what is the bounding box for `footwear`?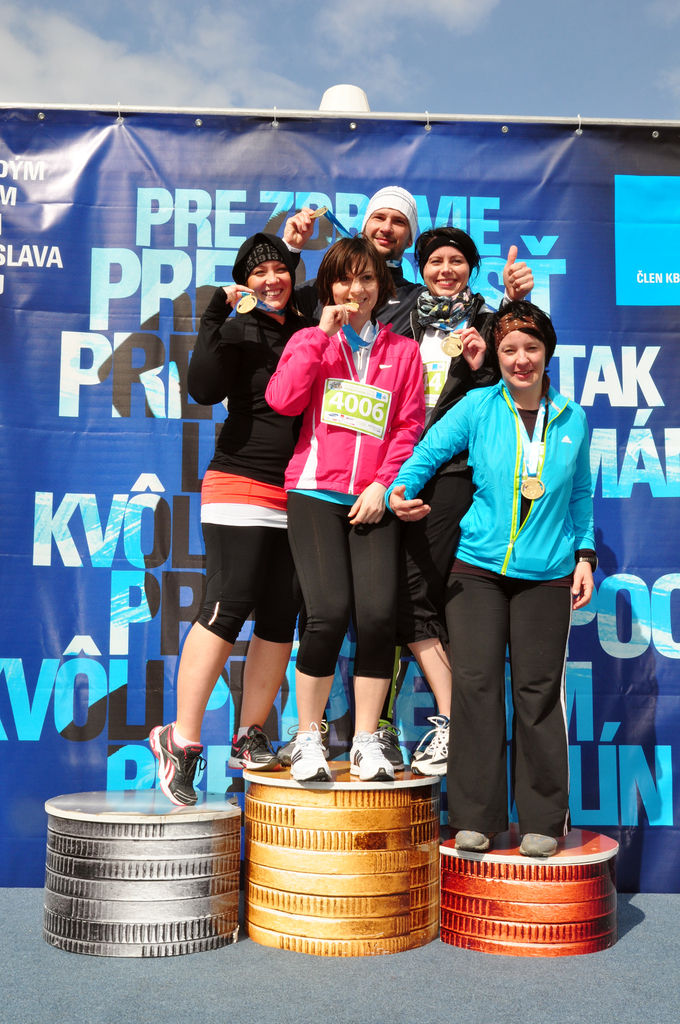
bbox(516, 834, 560, 860).
